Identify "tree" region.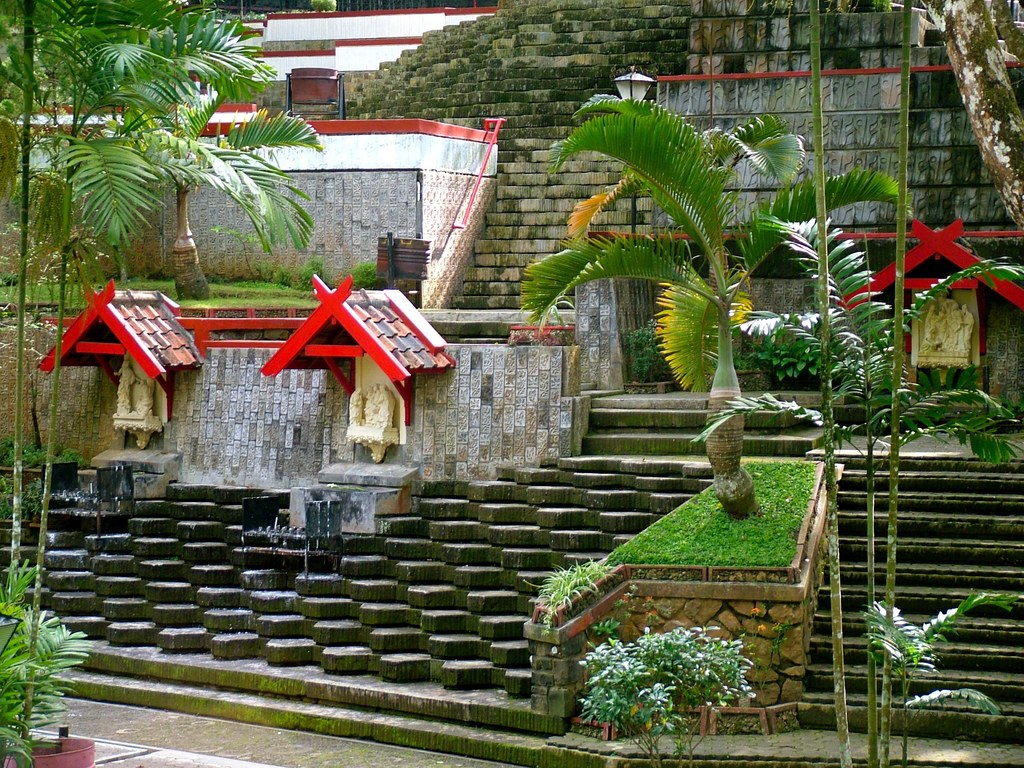
Region: <bbox>0, 0, 243, 737</bbox>.
